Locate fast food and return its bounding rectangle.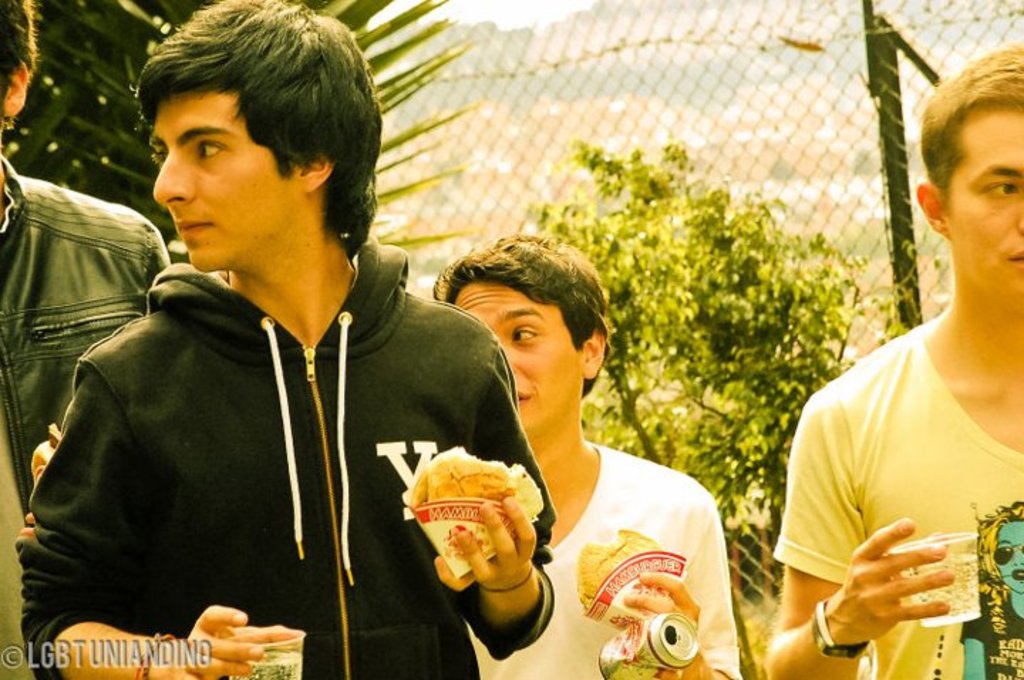
893 528 977 625.
